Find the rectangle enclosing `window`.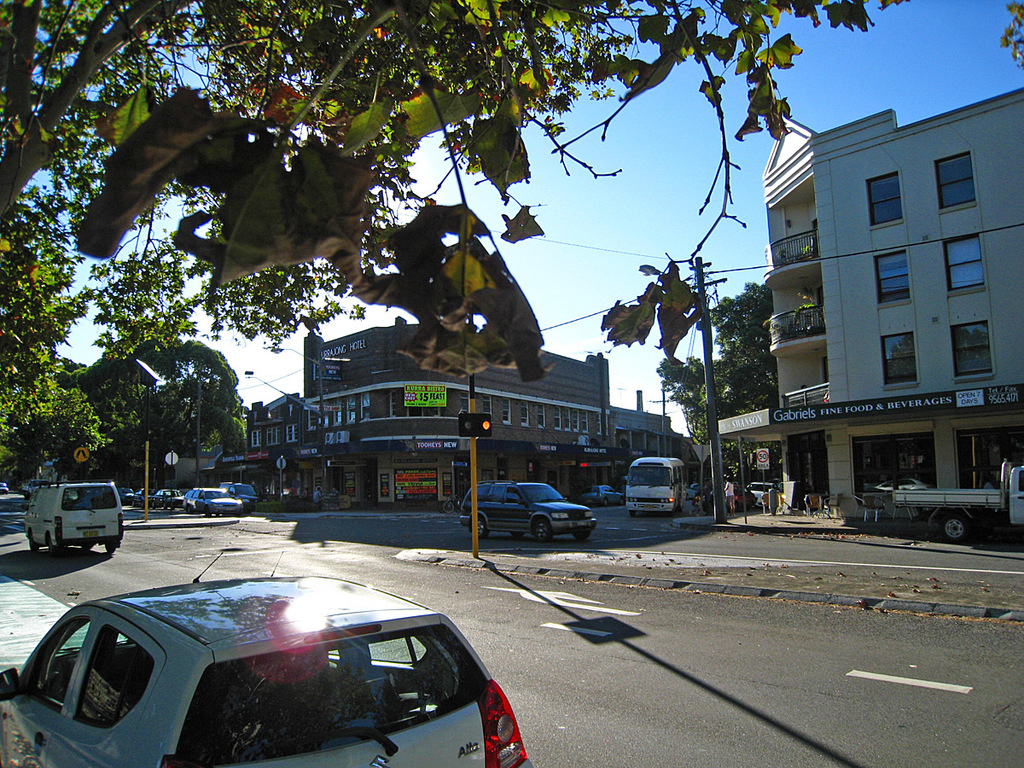
<region>70, 630, 157, 725</region>.
